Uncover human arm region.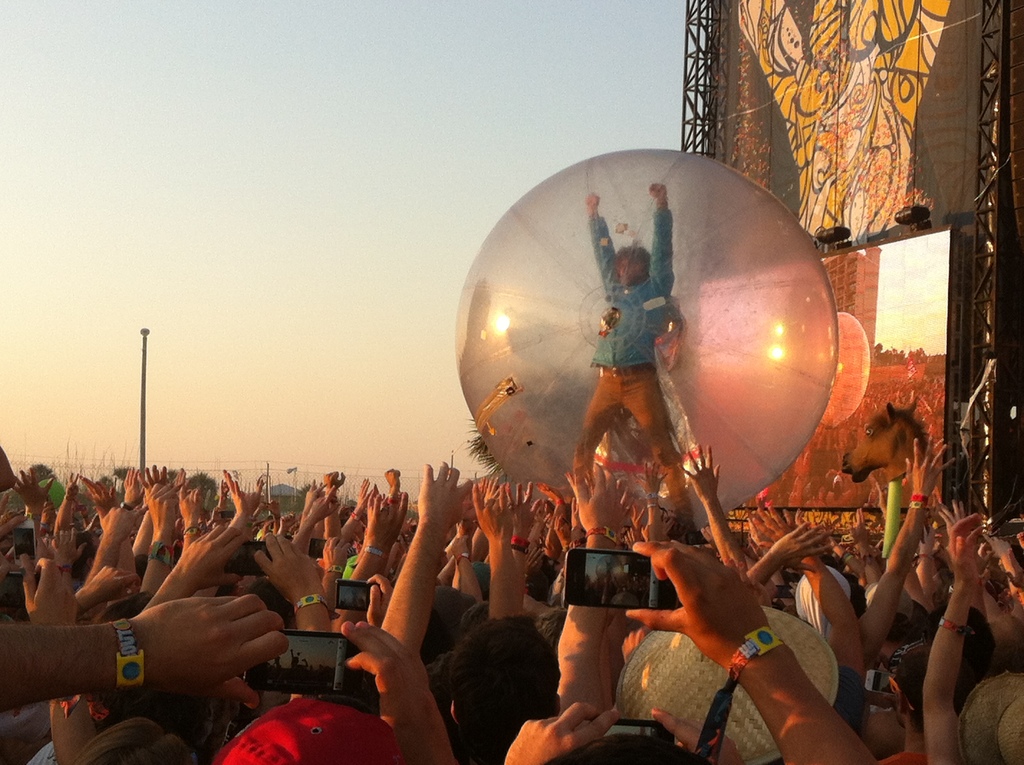
Uncovered: bbox=(242, 474, 266, 508).
